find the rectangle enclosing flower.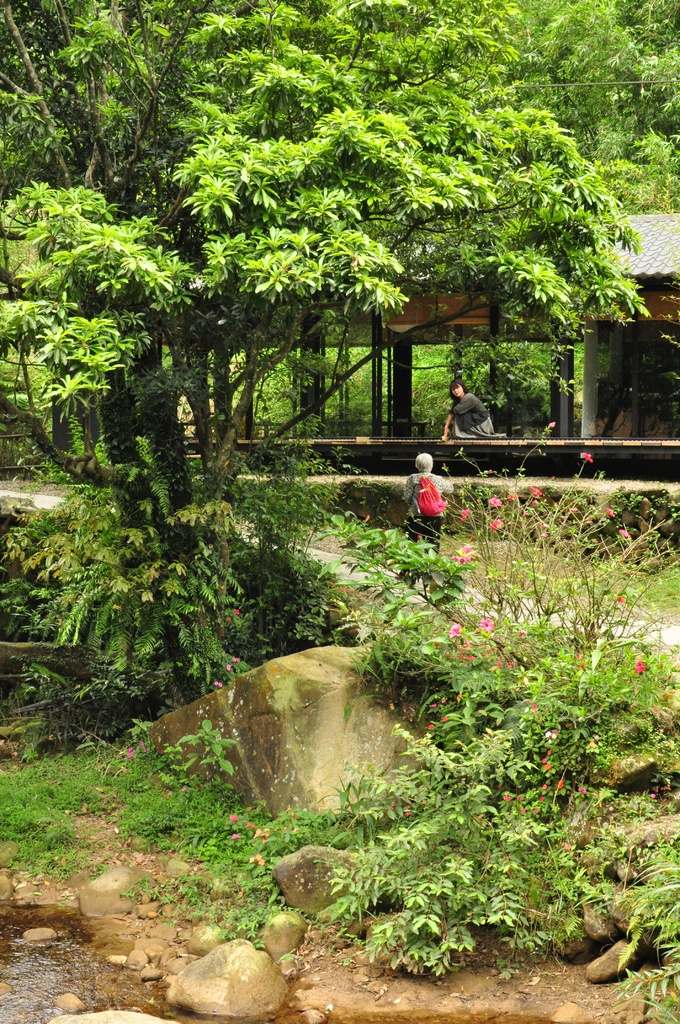
region(429, 702, 441, 707).
